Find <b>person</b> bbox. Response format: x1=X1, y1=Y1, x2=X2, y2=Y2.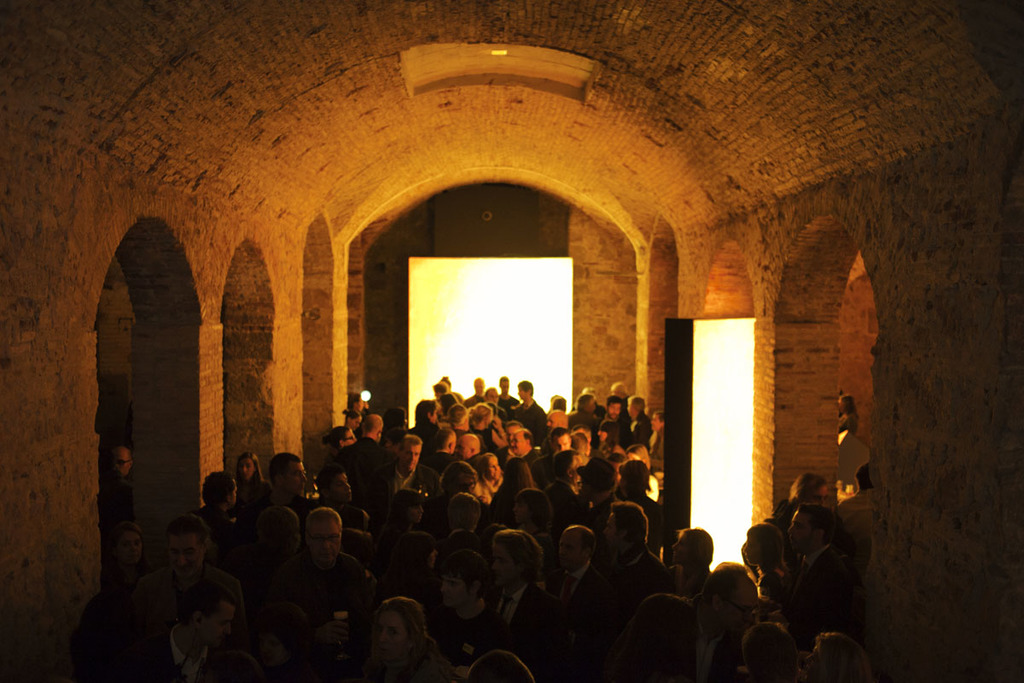
x1=231, y1=451, x2=270, y2=522.
